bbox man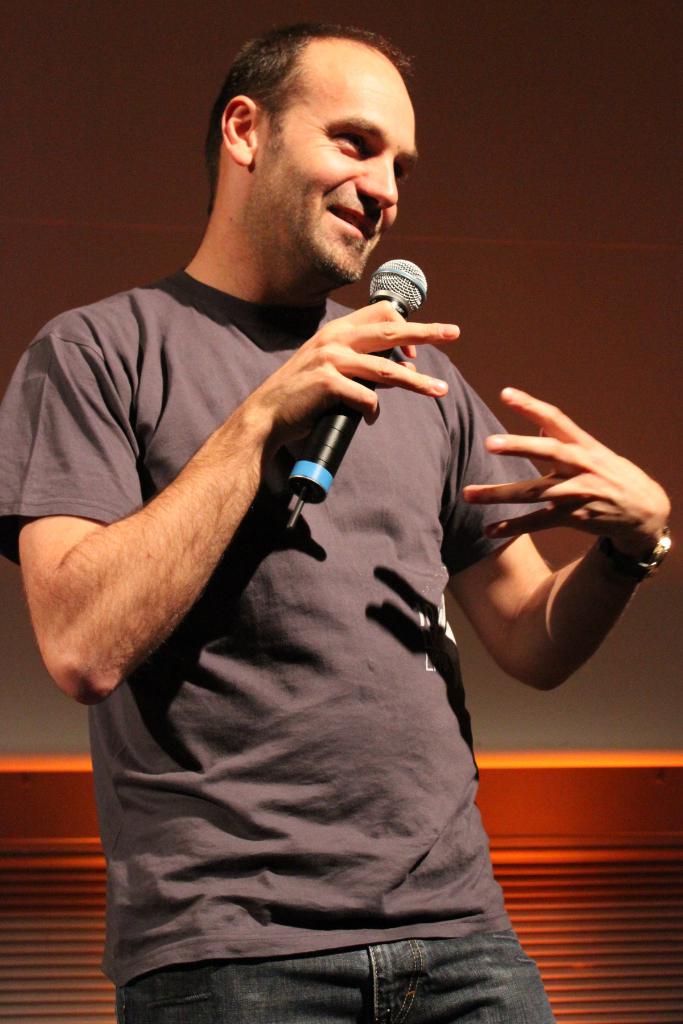
x1=45 y1=14 x2=575 y2=947
